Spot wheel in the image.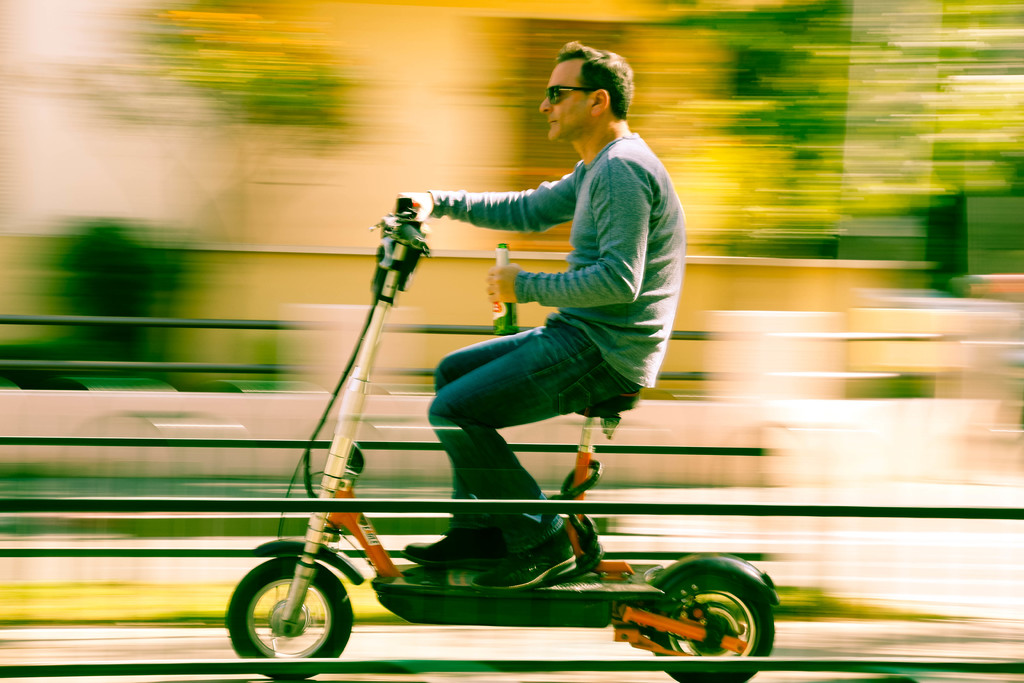
wheel found at 235:566:348:662.
